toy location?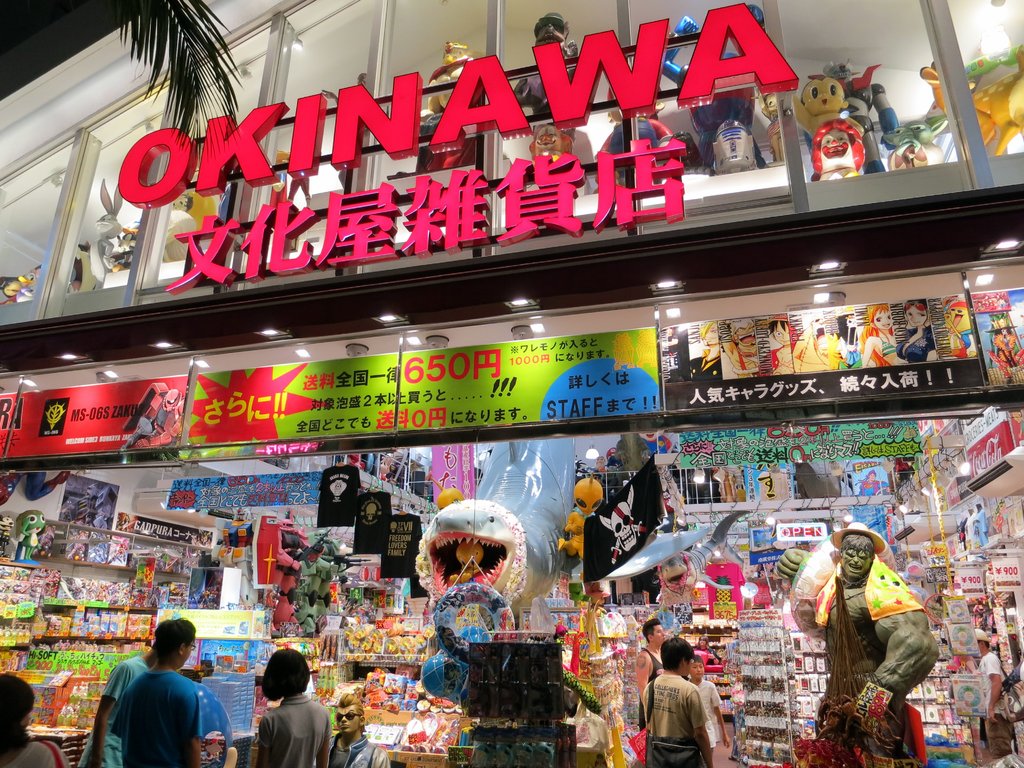
box(20, 509, 58, 560)
